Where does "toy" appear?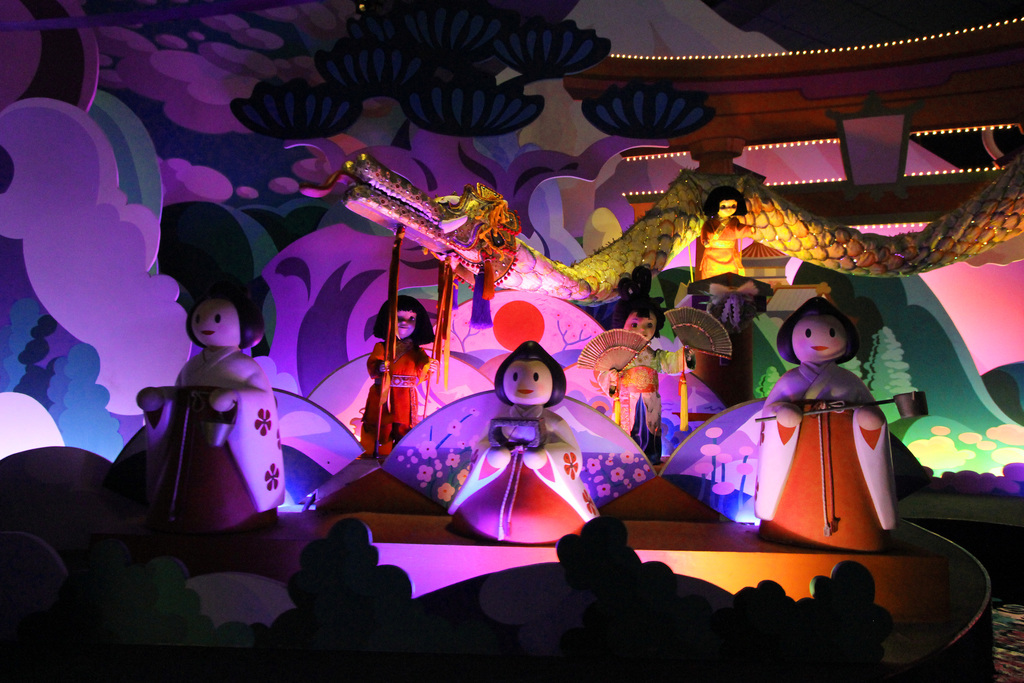
Appears at (300, 154, 1023, 302).
